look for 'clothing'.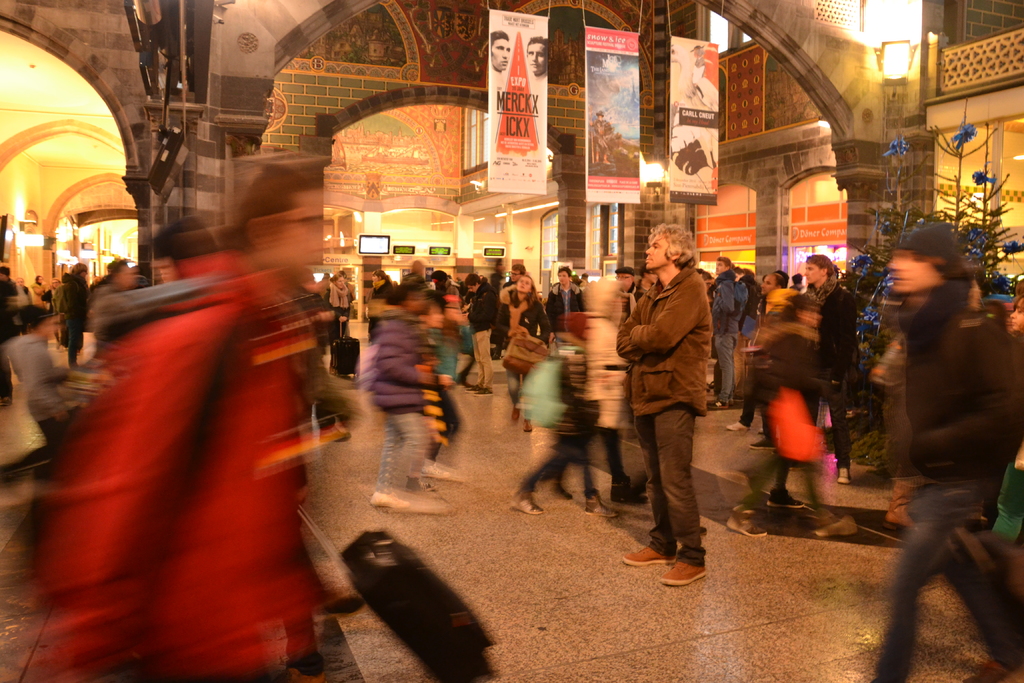
Found: region(871, 268, 1018, 682).
